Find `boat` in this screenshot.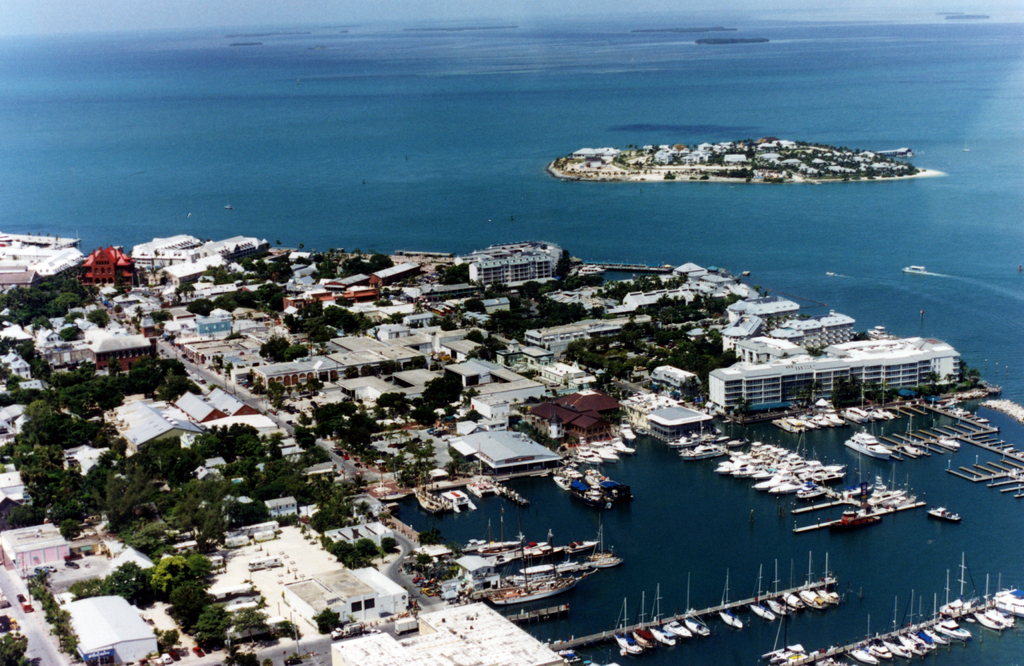
The bounding box for `boat` is BBox(483, 530, 578, 610).
